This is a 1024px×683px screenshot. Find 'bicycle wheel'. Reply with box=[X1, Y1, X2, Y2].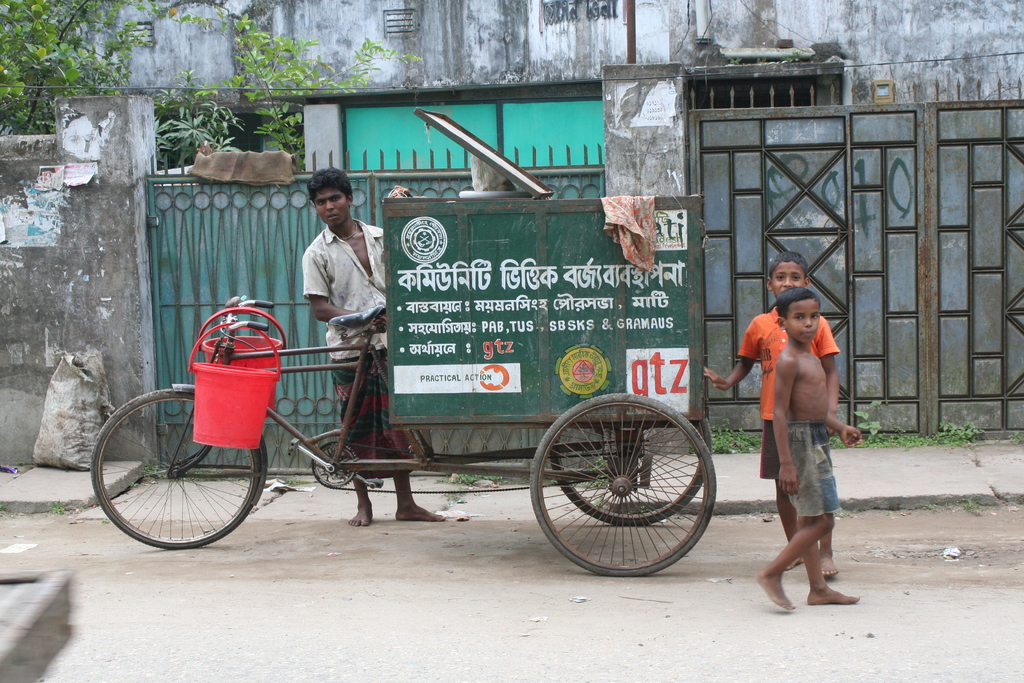
box=[529, 391, 715, 575].
